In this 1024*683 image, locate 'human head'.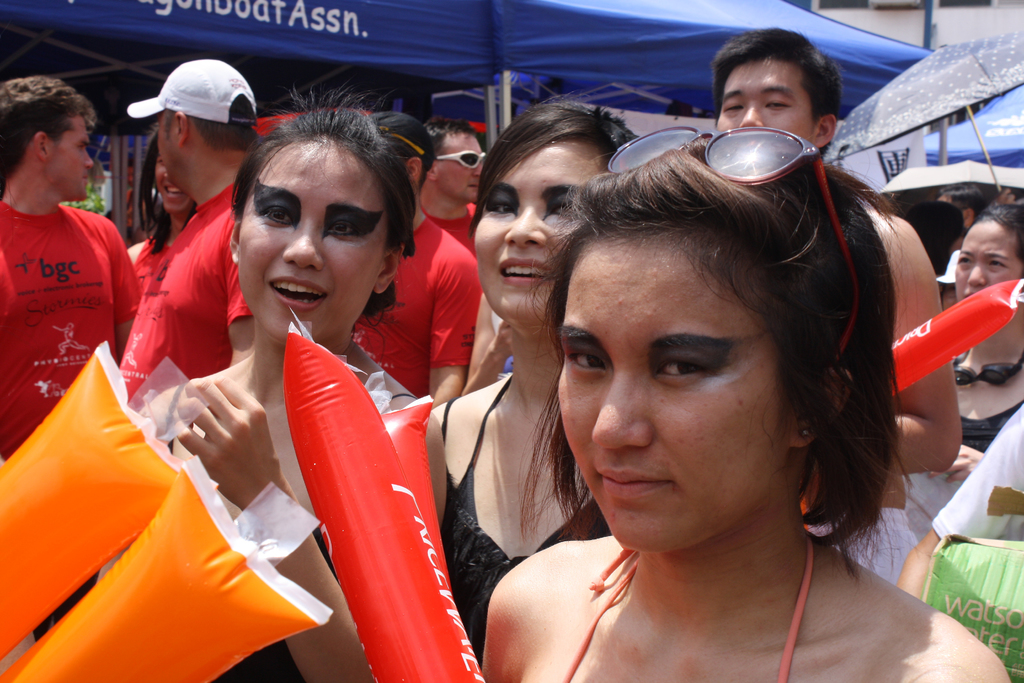
Bounding box: [left=473, top=103, right=637, bottom=323].
